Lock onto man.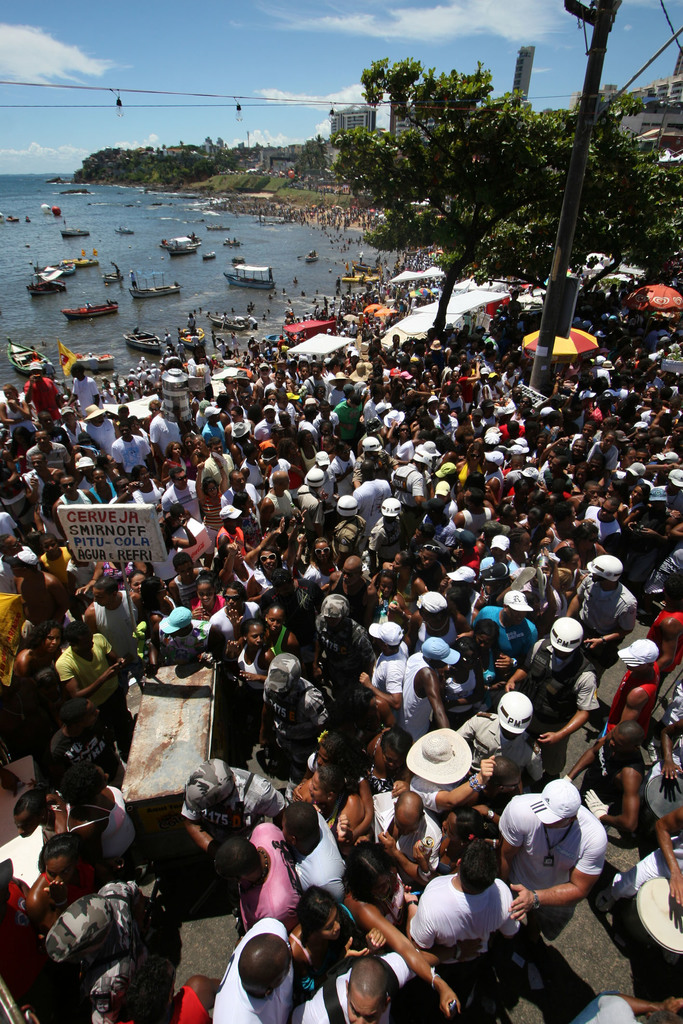
Locked: [left=256, top=469, right=294, bottom=531].
